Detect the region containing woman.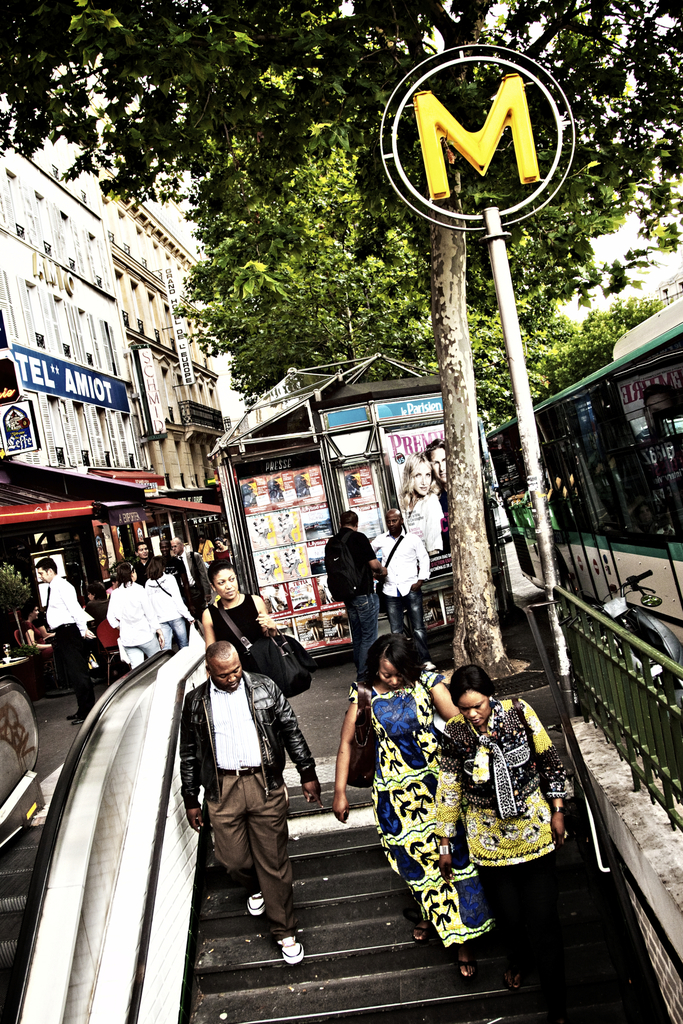
bbox=[200, 563, 286, 771].
